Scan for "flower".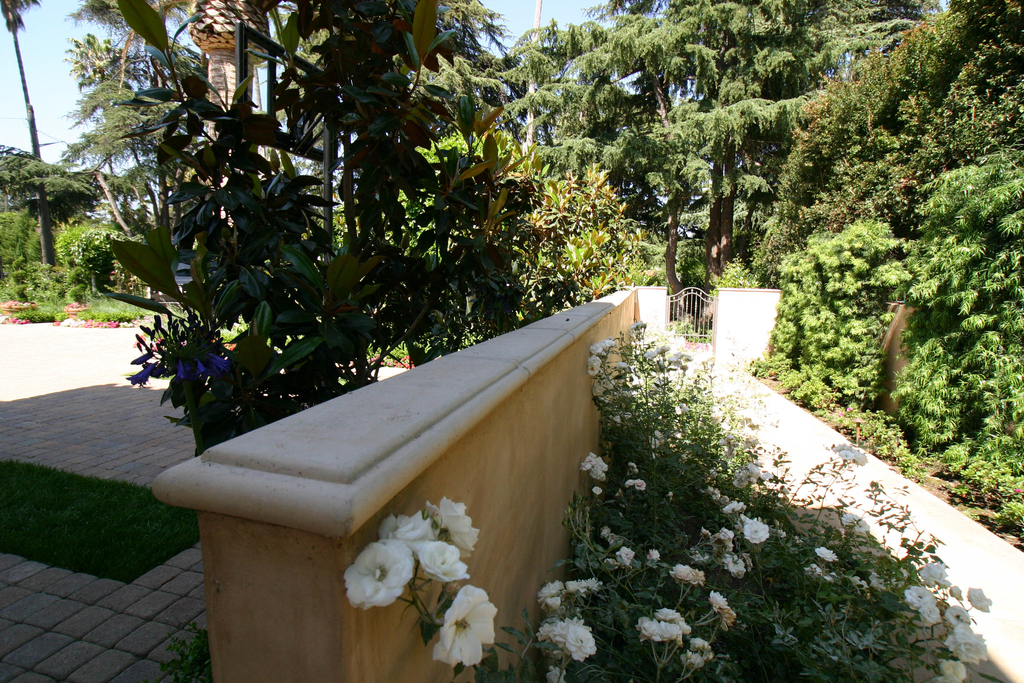
Scan result: {"x1": 684, "y1": 630, "x2": 716, "y2": 682}.
